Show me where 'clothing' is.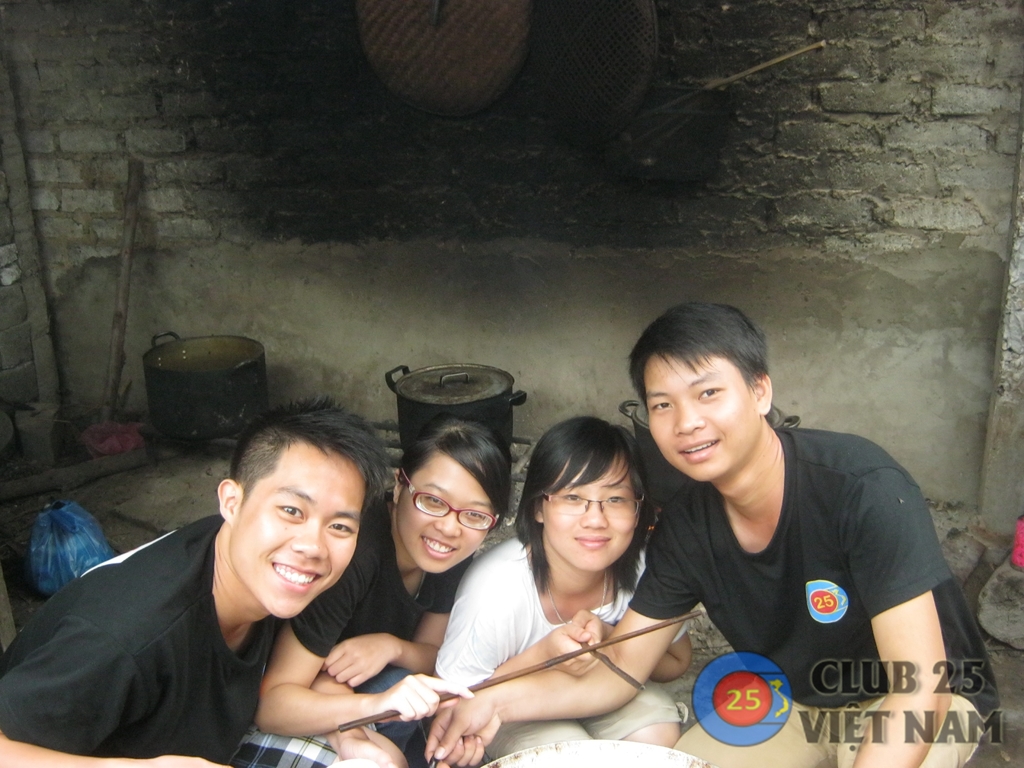
'clothing' is at detection(291, 495, 472, 754).
